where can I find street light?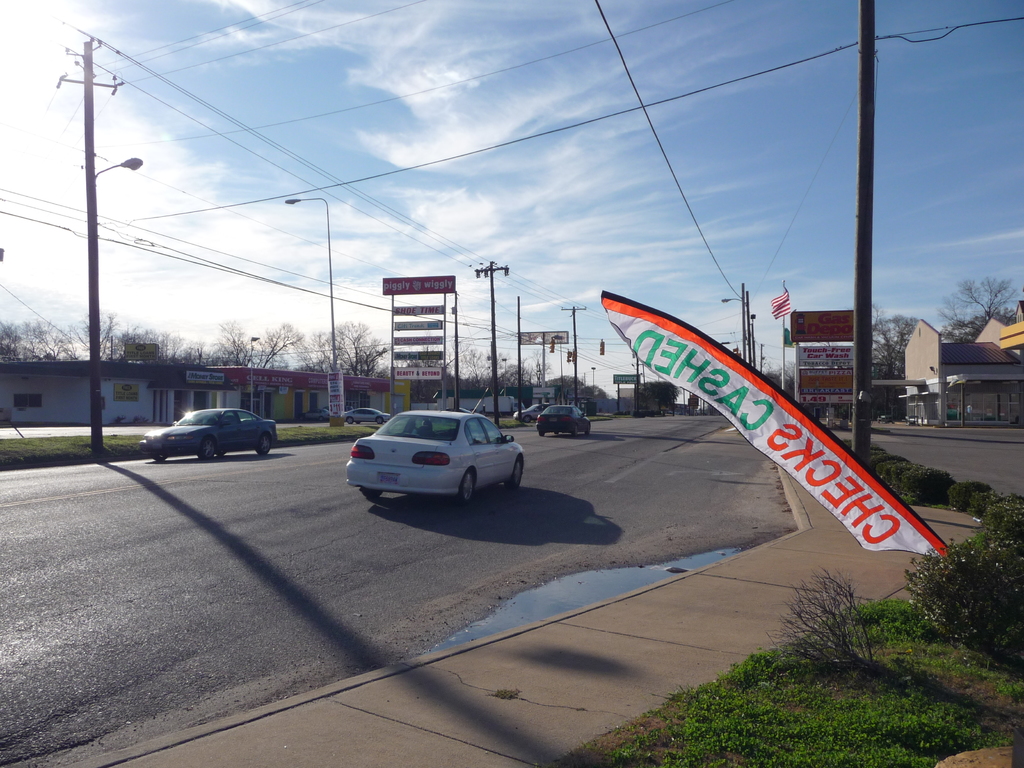
You can find it at region(501, 358, 508, 396).
